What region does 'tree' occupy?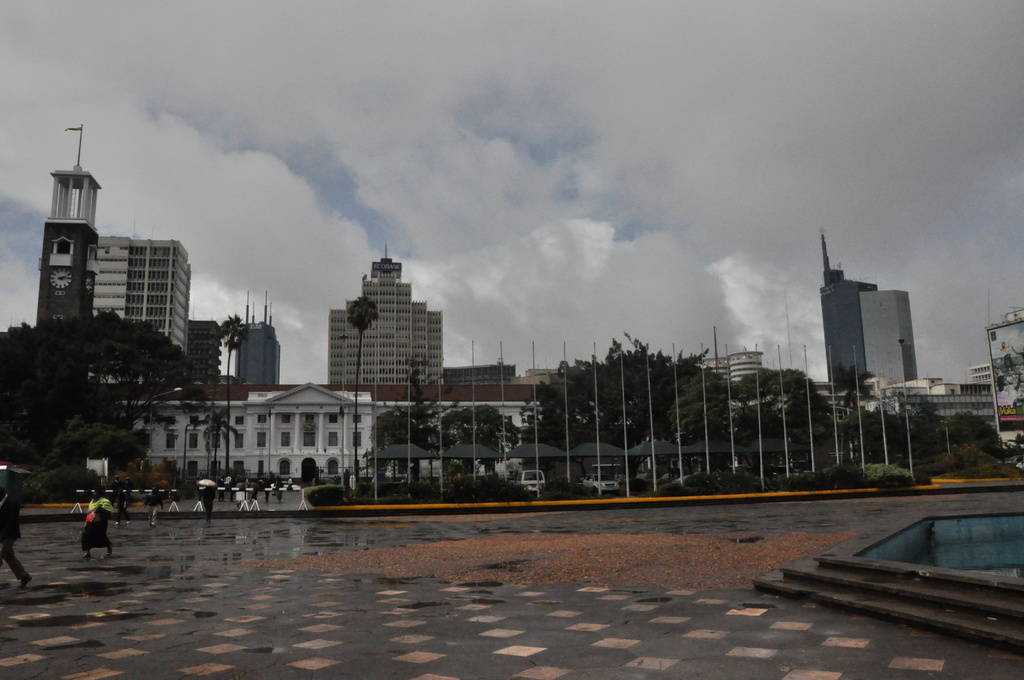
{"x1": 55, "y1": 422, "x2": 143, "y2": 470}.
